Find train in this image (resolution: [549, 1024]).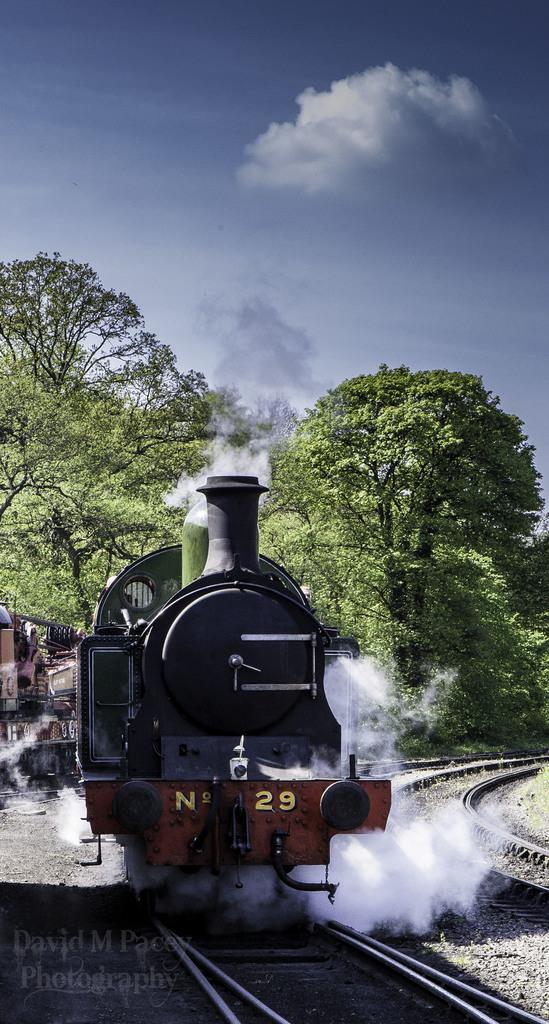
box=[35, 457, 399, 913].
